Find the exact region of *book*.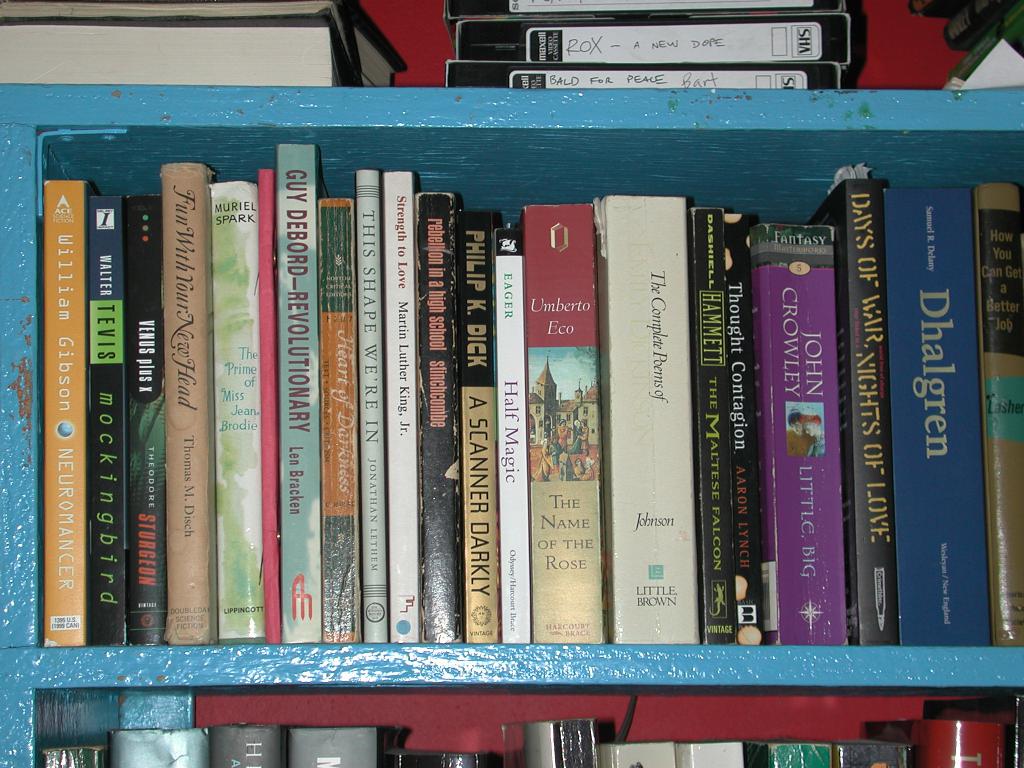
Exact region: Rect(747, 730, 834, 767).
